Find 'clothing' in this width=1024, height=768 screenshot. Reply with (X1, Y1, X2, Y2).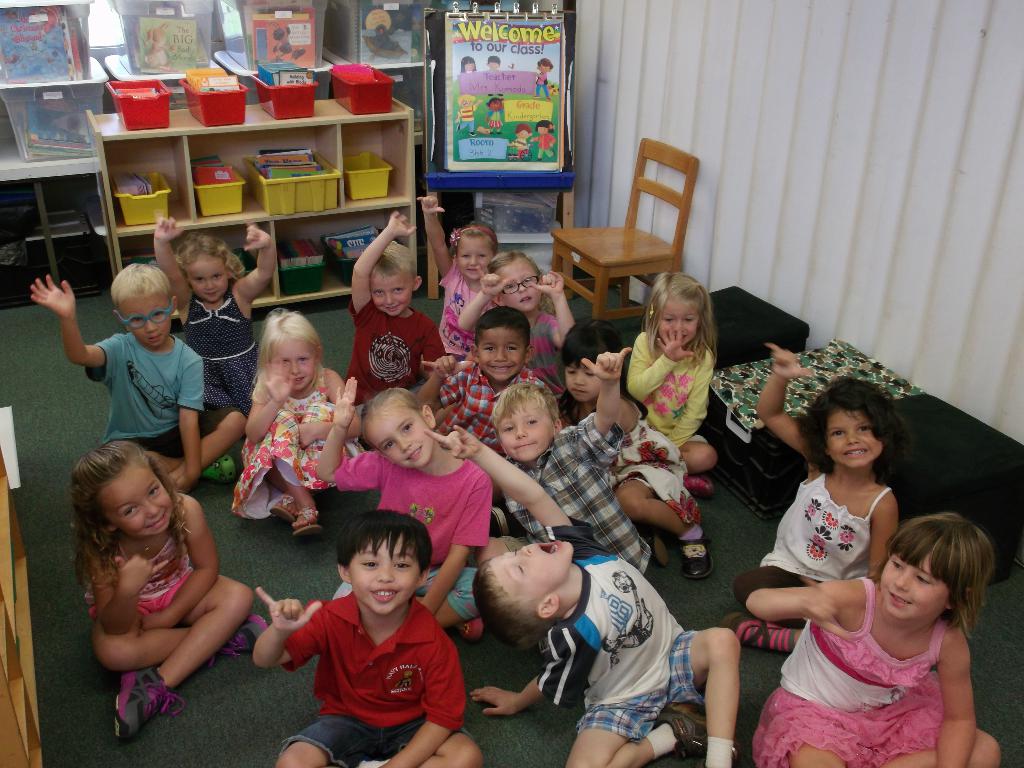
(536, 132, 554, 159).
